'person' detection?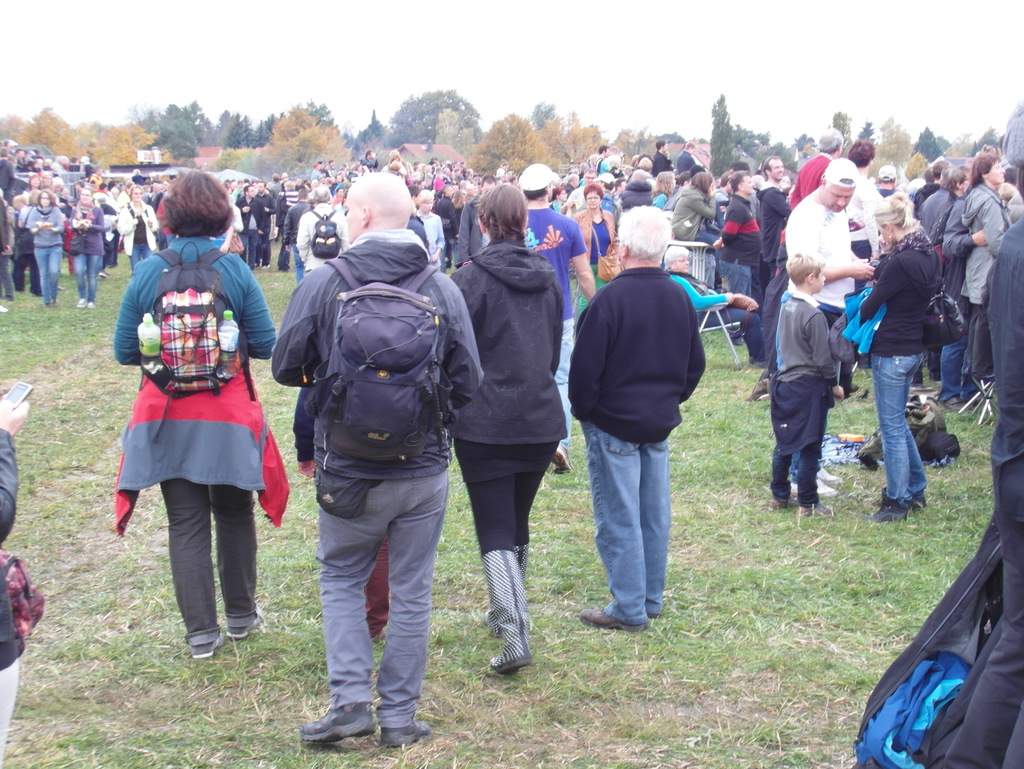
[left=770, top=254, right=845, bottom=522]
